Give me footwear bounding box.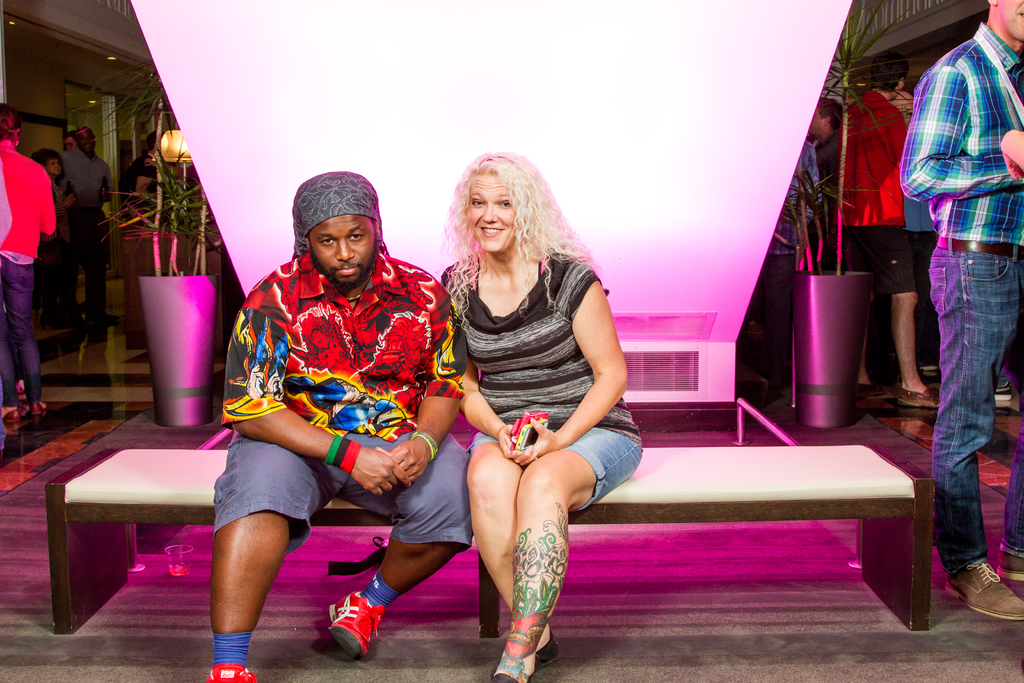
[left=993, top=567, right=1023, bottom=595].
